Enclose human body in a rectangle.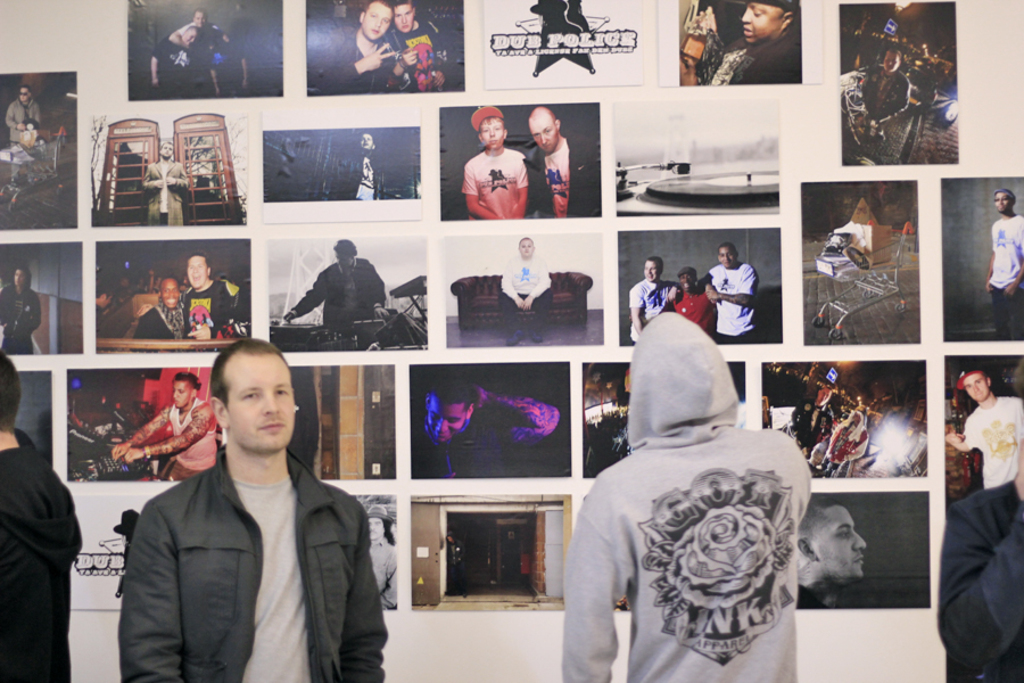
{"x1": 104, "y1": 372, "x2": 215, "y2": 477}.
